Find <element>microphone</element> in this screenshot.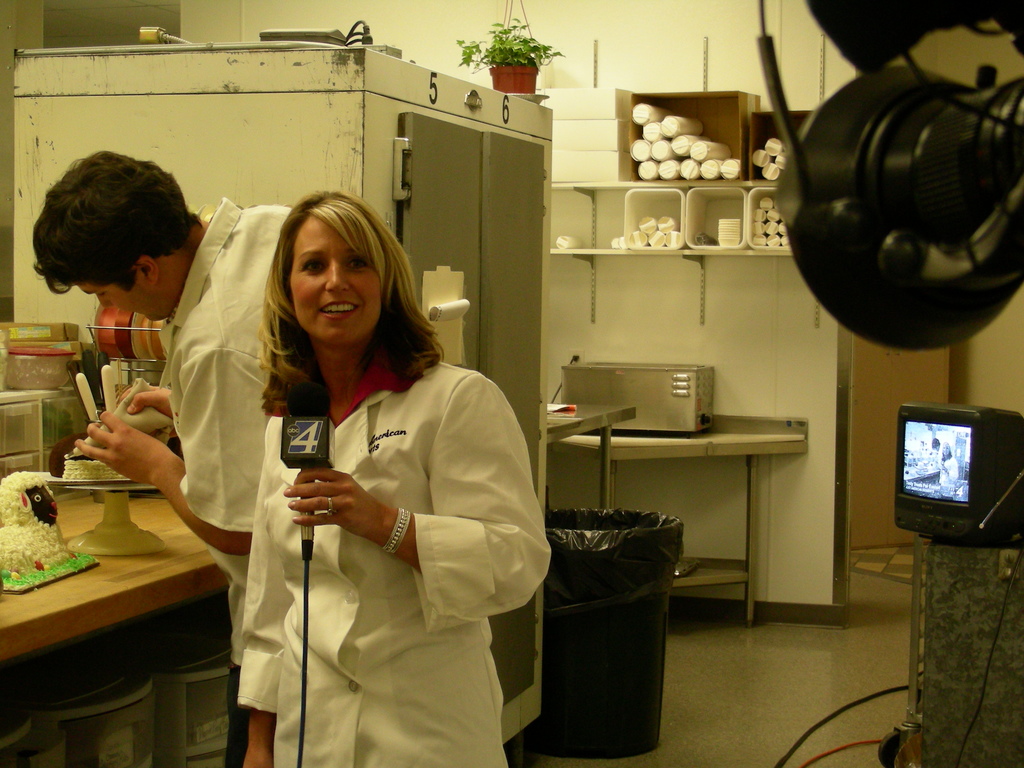
The bounding box for <element>microphone</element> is x1=273, y1=374, x2=335, y2=570.
